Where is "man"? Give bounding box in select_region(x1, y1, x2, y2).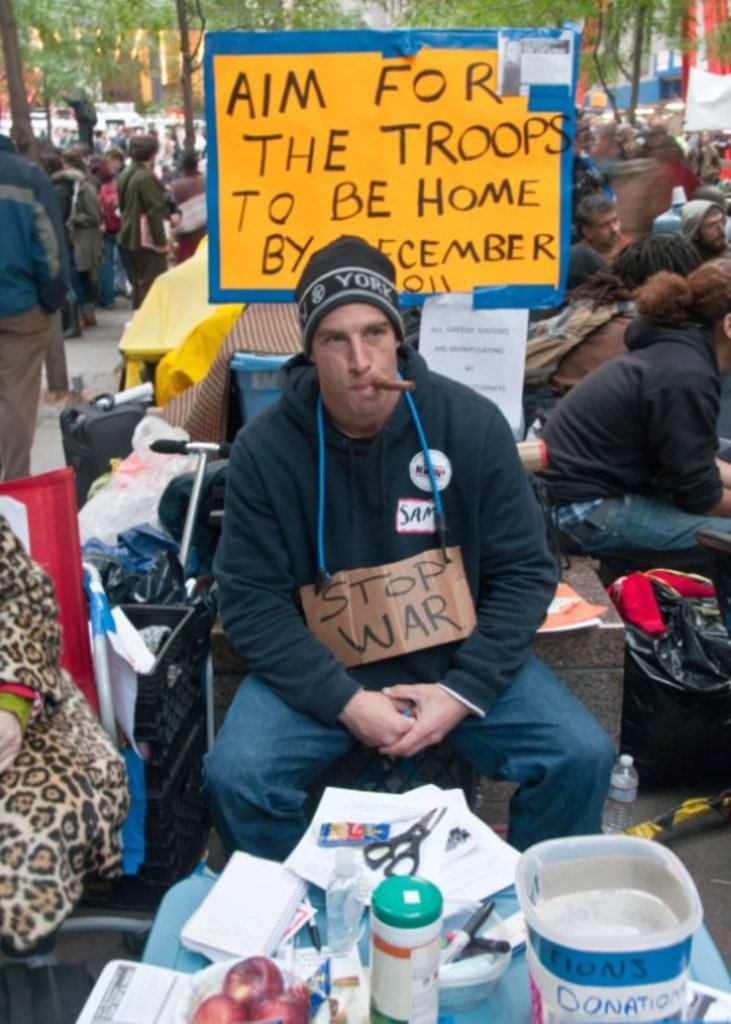
select_region(548, 234, 700, 410).
